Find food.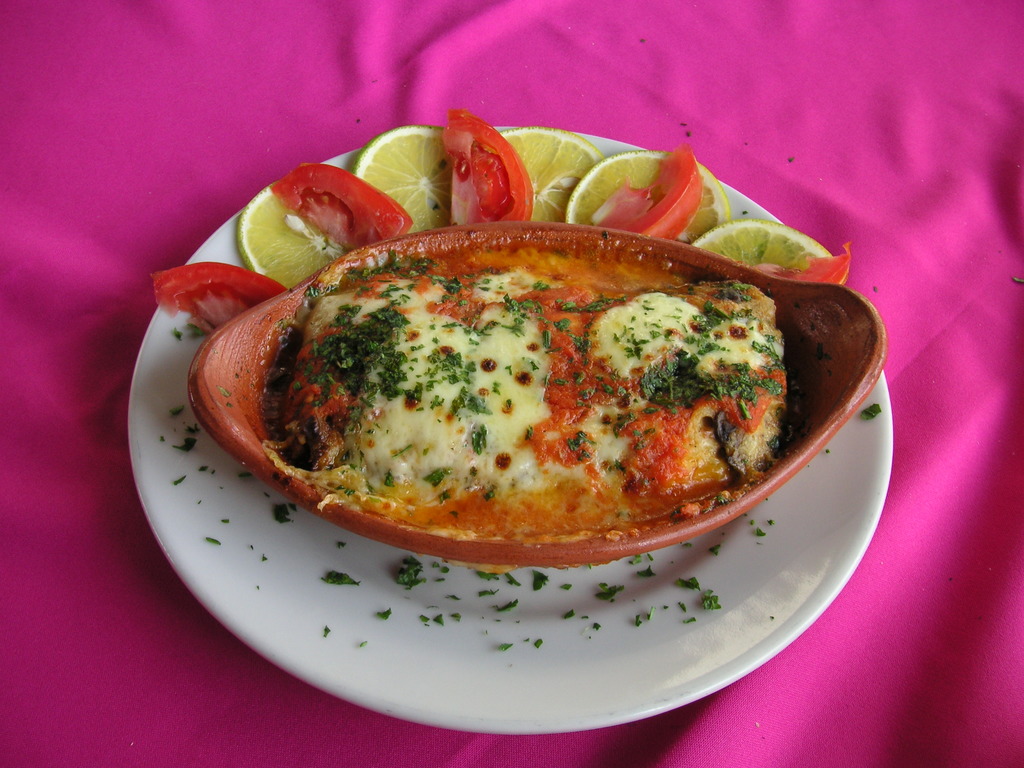
bbox(249, 241, 840, 577).
